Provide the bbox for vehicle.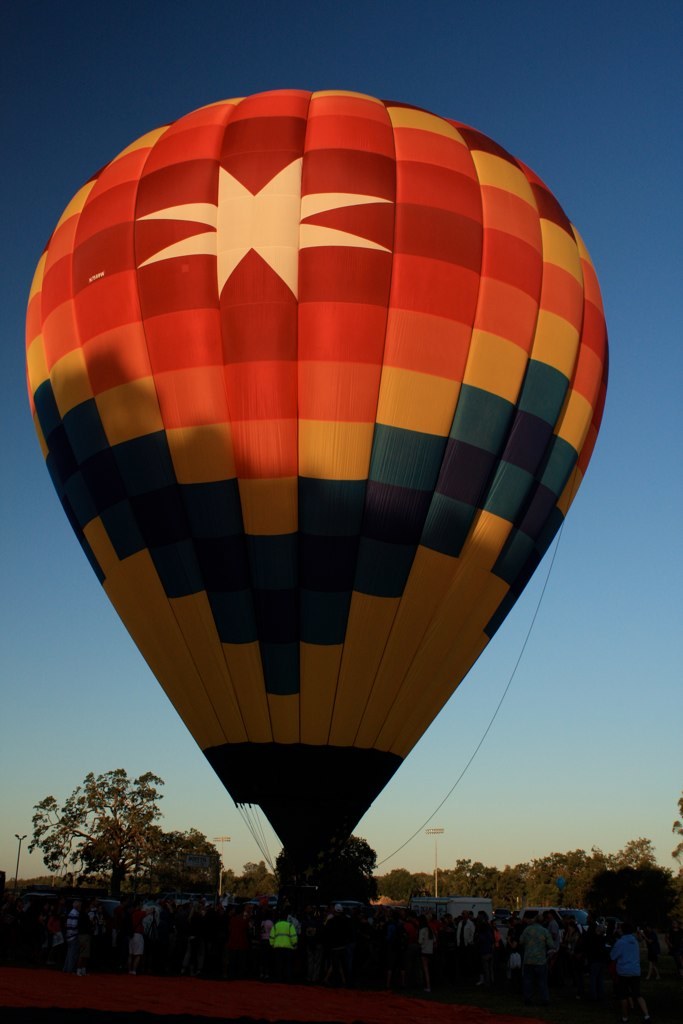
<region>407, 897, 496, 984</region>.
